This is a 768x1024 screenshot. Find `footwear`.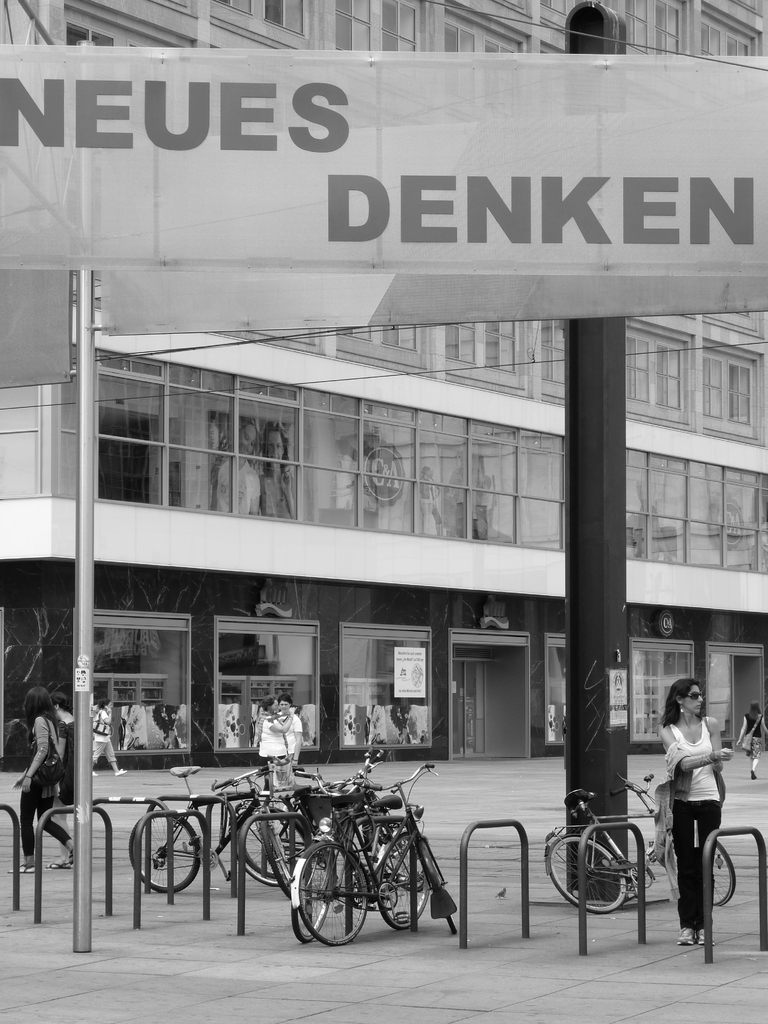
Bounding box: left=751, top=766, right=756, bottom=778.
